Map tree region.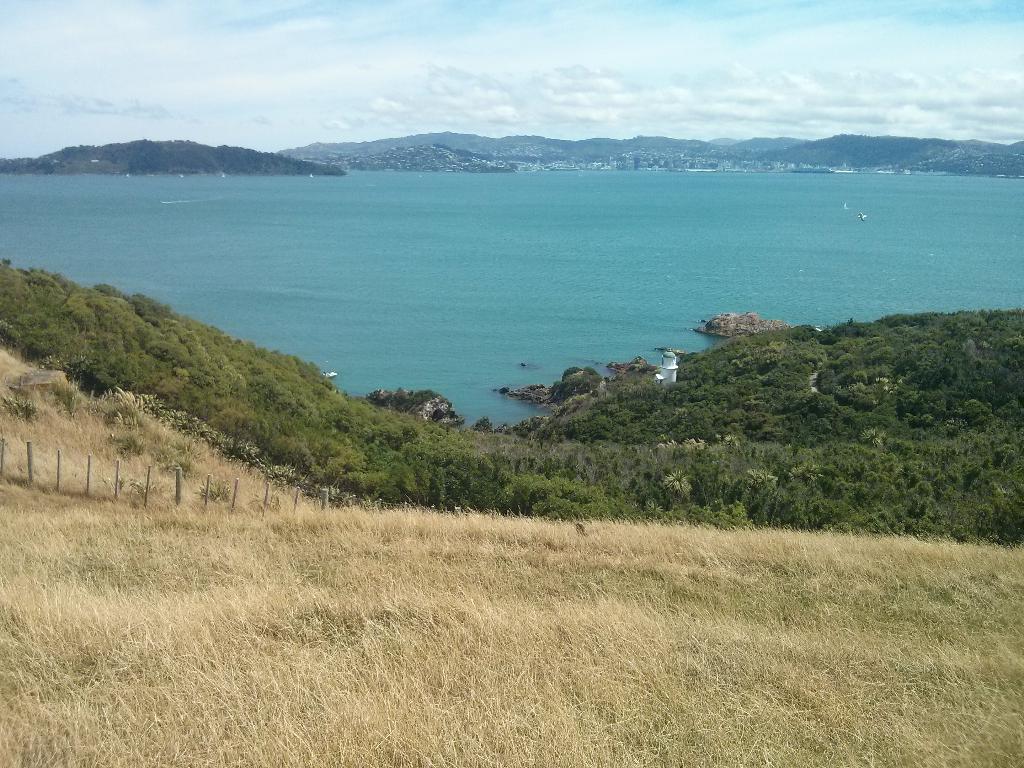
Mapped to 858 428 888 451.
